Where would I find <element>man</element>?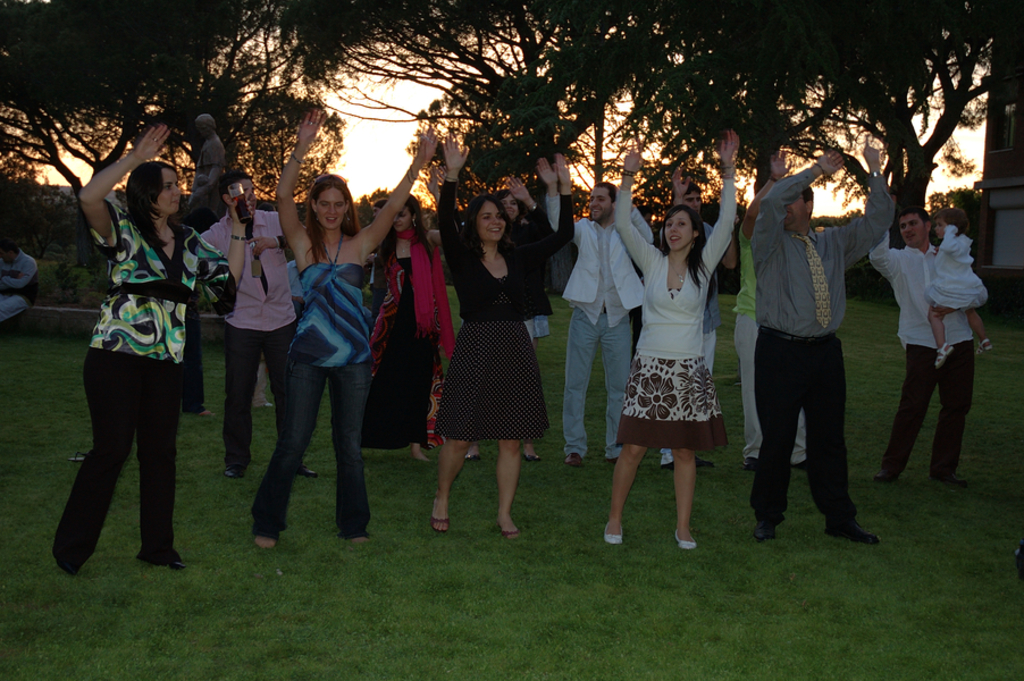
At box(865, 192, 971, 485).
